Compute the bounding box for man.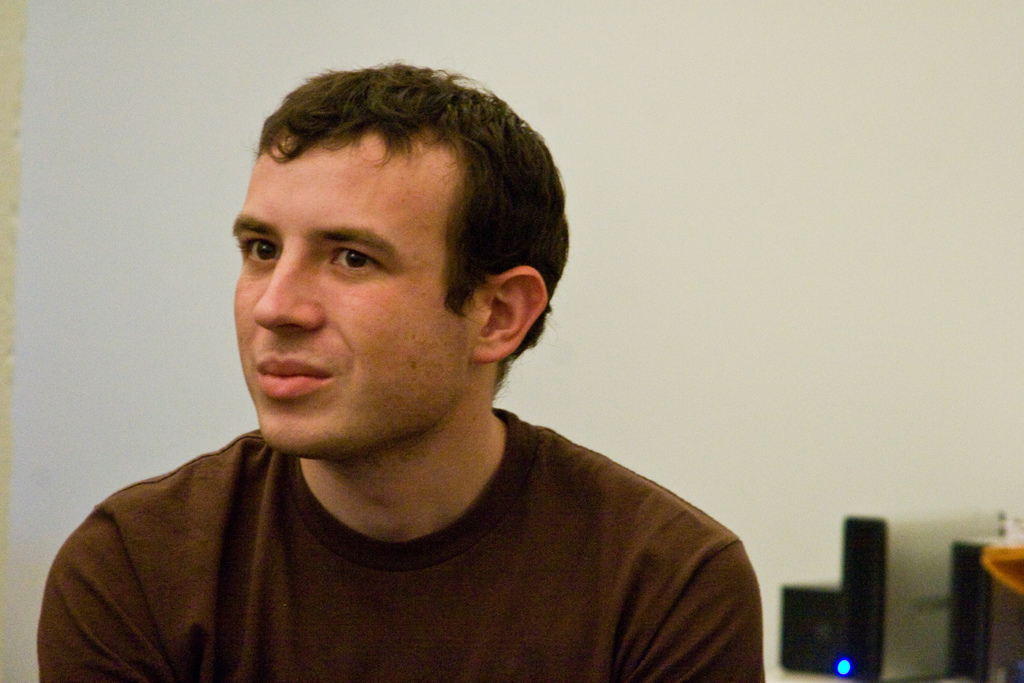
bbox(45, 67, 760, 671).
